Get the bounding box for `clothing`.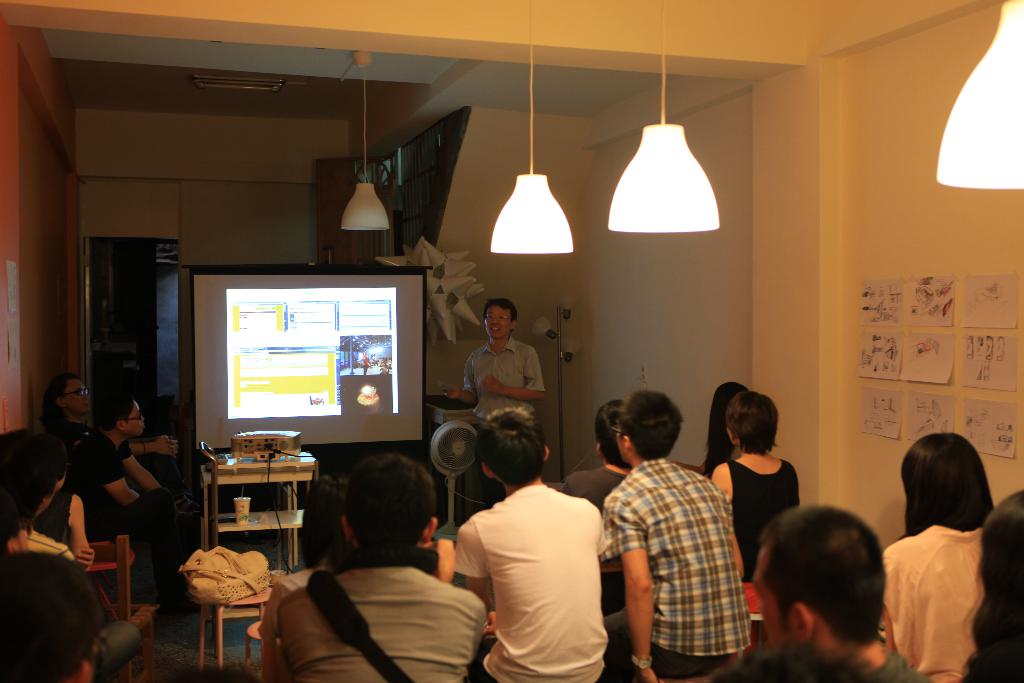
[left=601, top=459, right=754, bottom=672].
